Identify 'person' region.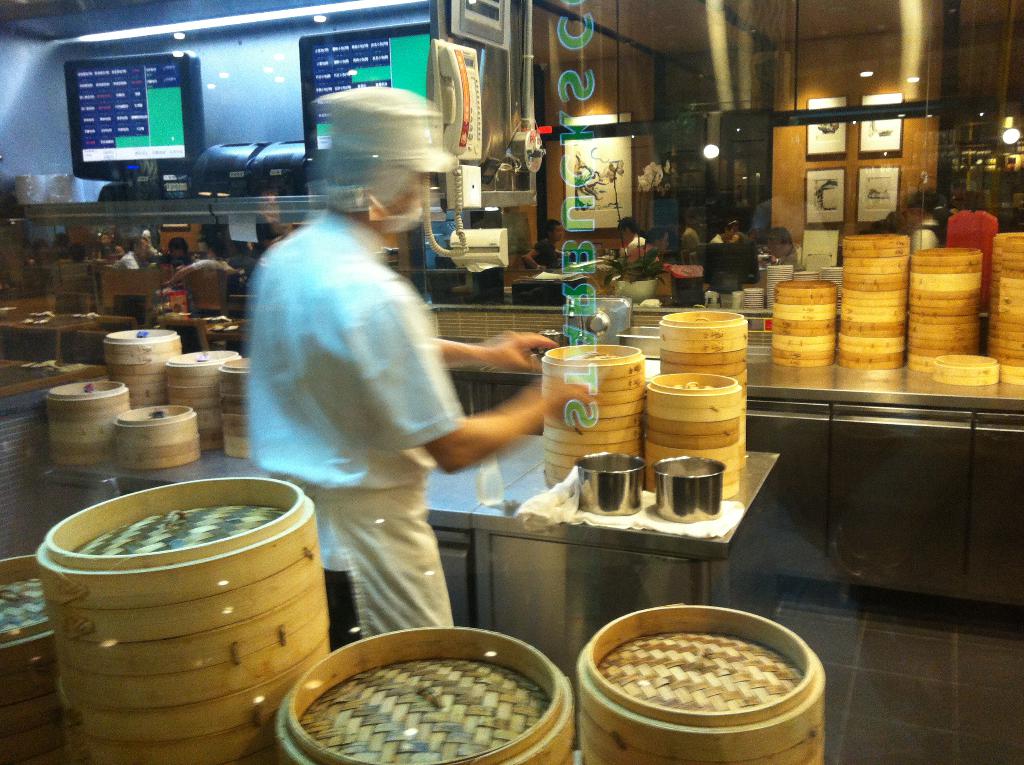
Region: <box>140,244,198,266</box>.
